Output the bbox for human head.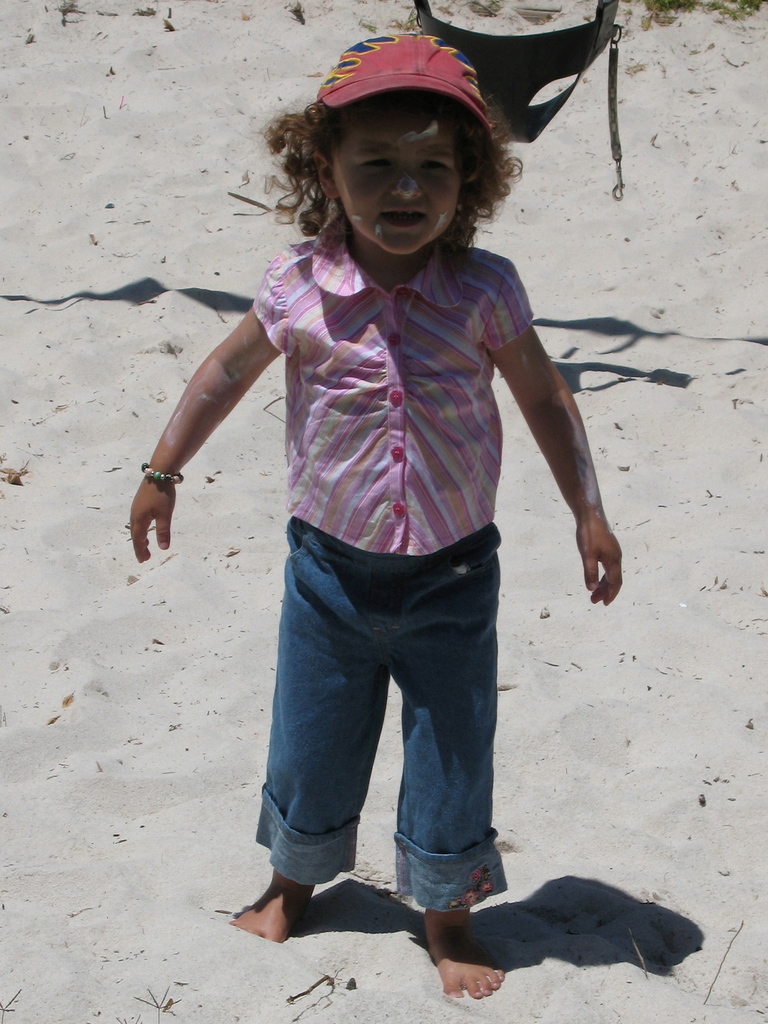
region(272, 28, 524, 238).
